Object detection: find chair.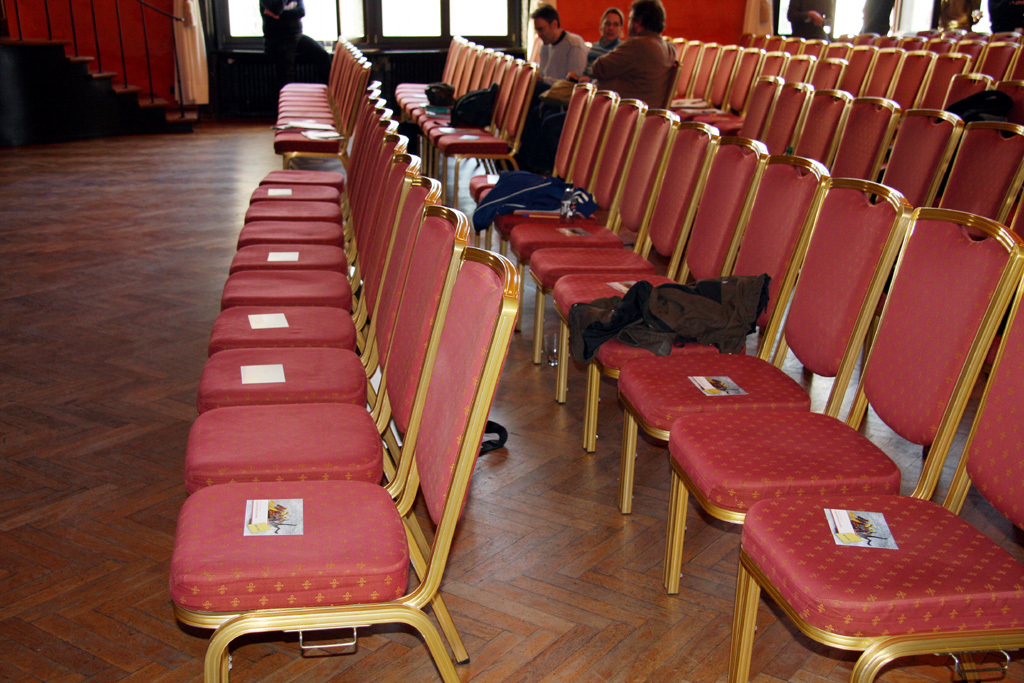
{"left": 549, "top": 136, "right": 767, "bottom": 405}.
